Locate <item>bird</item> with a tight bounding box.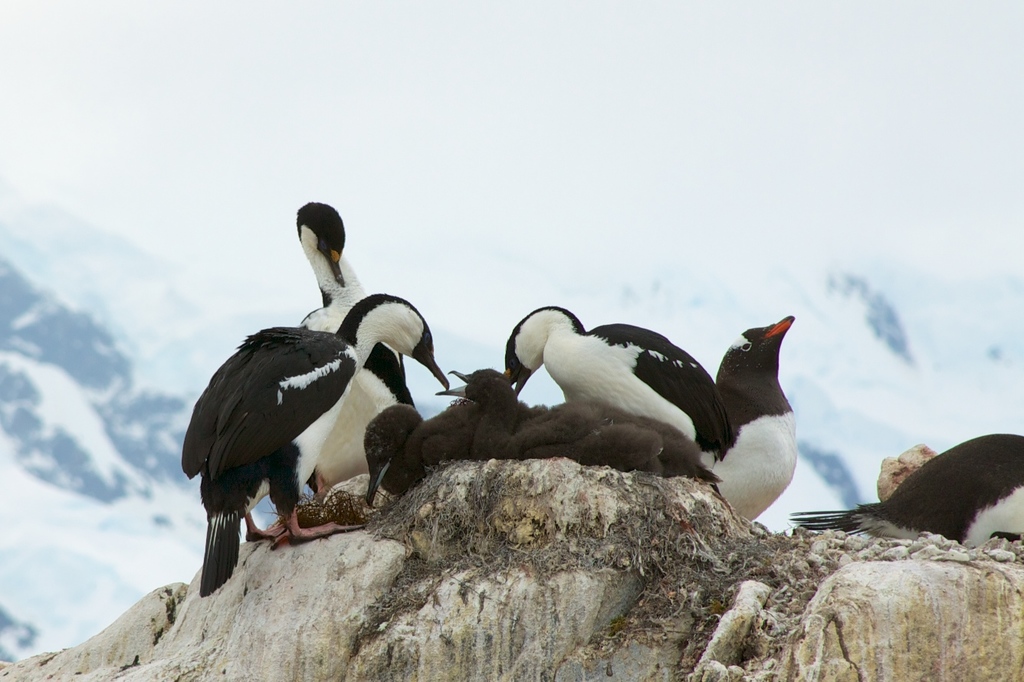
bbox=[356, 394, 528, 515].
